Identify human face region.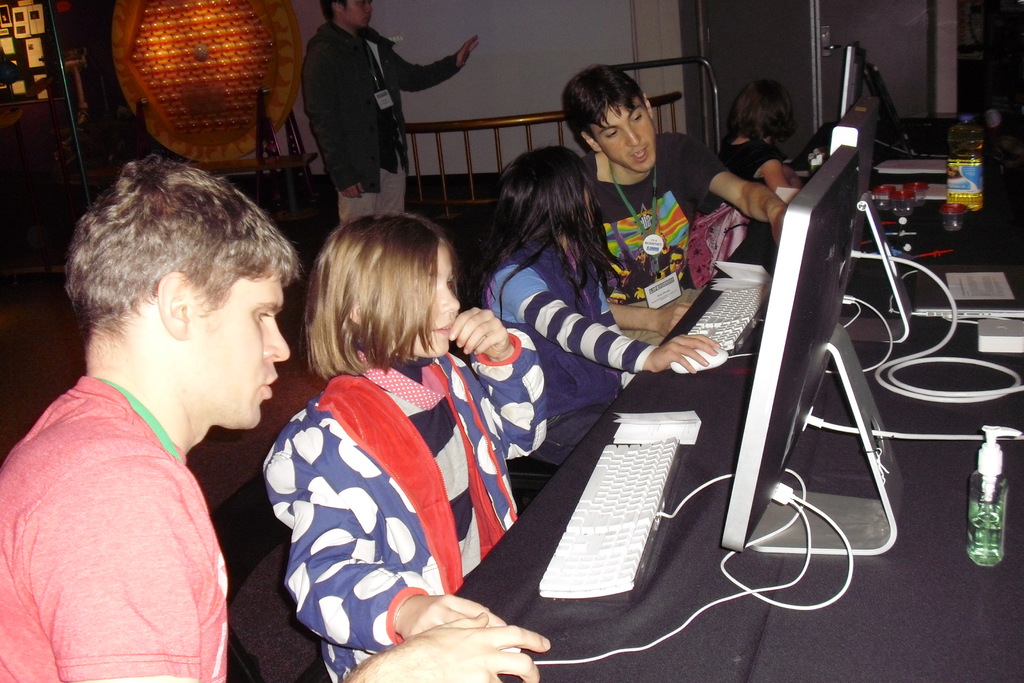
Region: l=189, t=270, r=289, b=429.
